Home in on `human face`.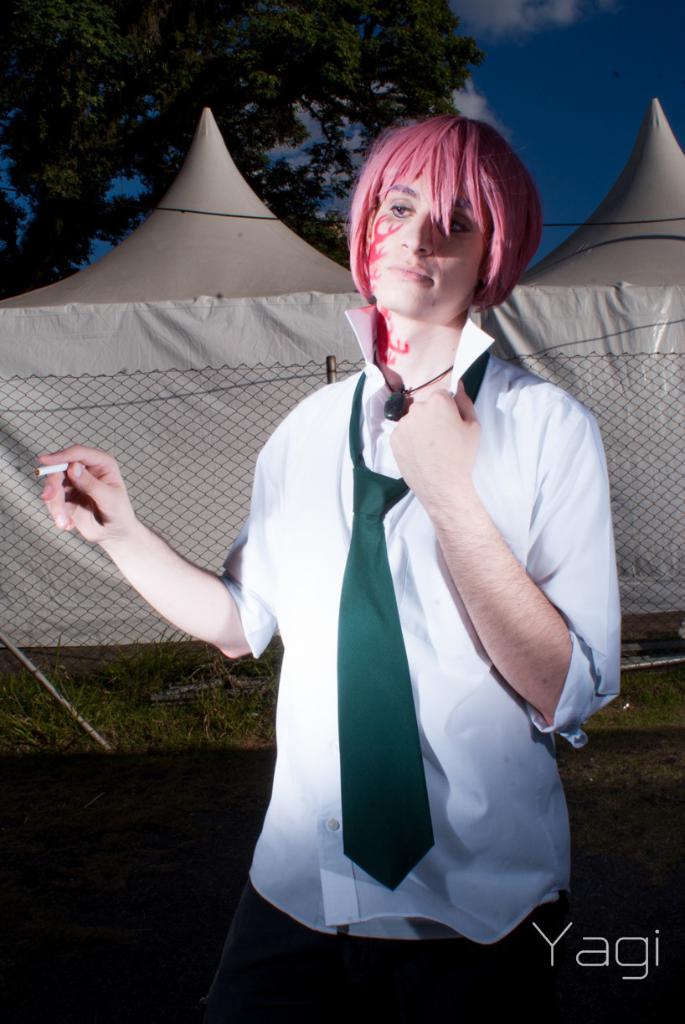
Homed in at pyautogui.locateOnScreen(370, 169, 482, 312).
